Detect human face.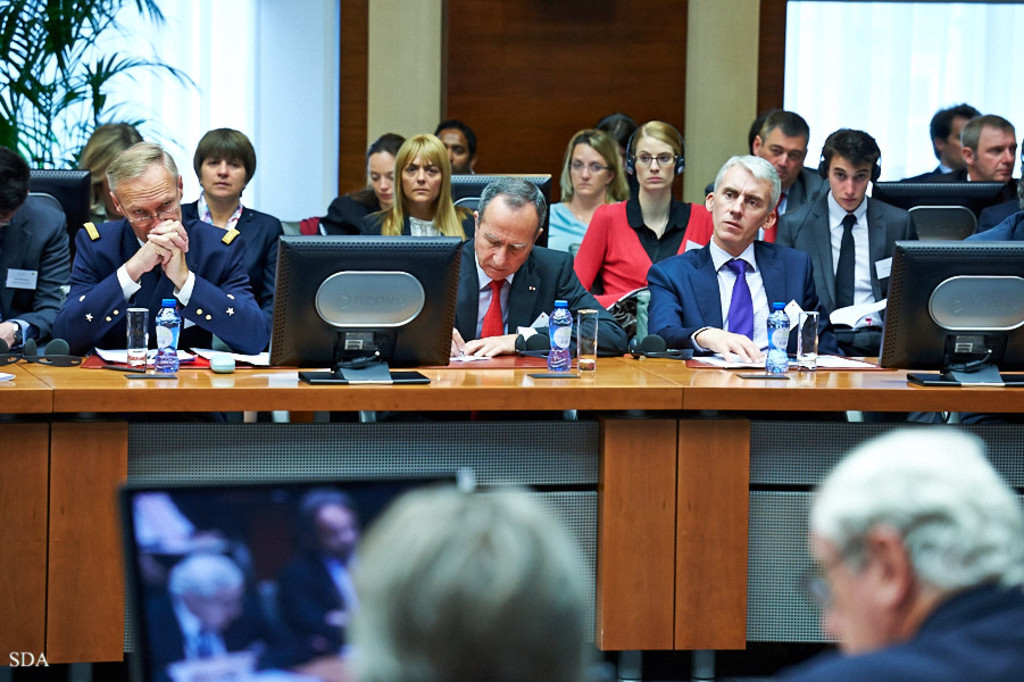
Detected at bbox(571, 142, 610, 196).
